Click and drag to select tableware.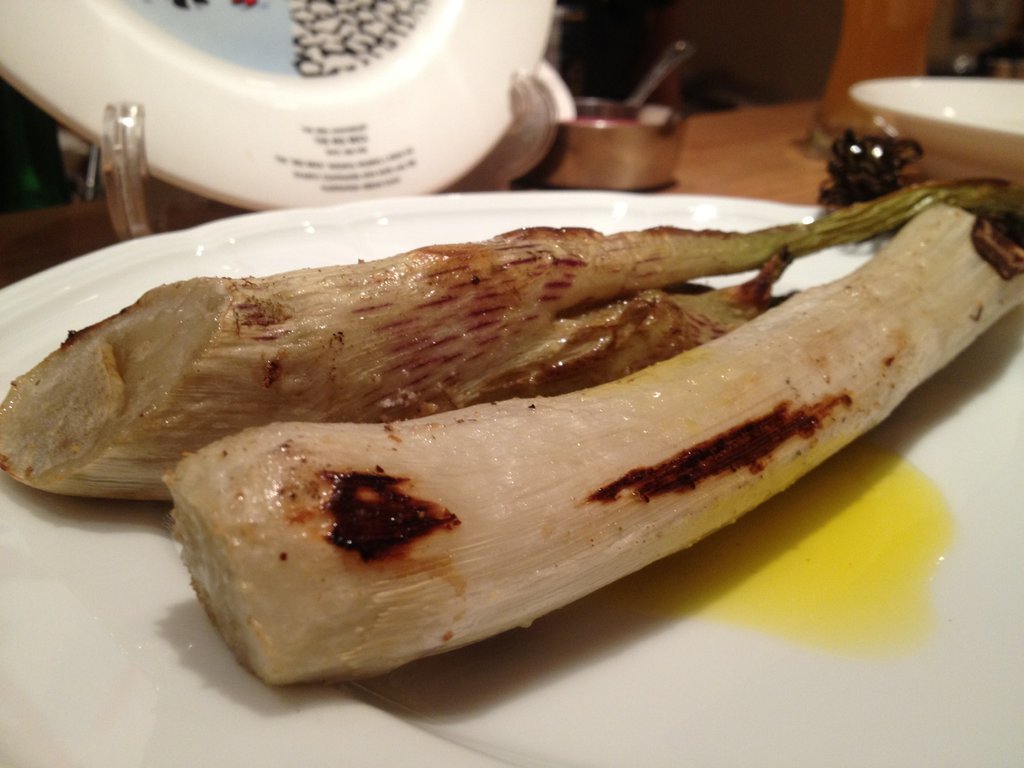
Selection: x1=624, y1=34, x2=701, y2=121.
